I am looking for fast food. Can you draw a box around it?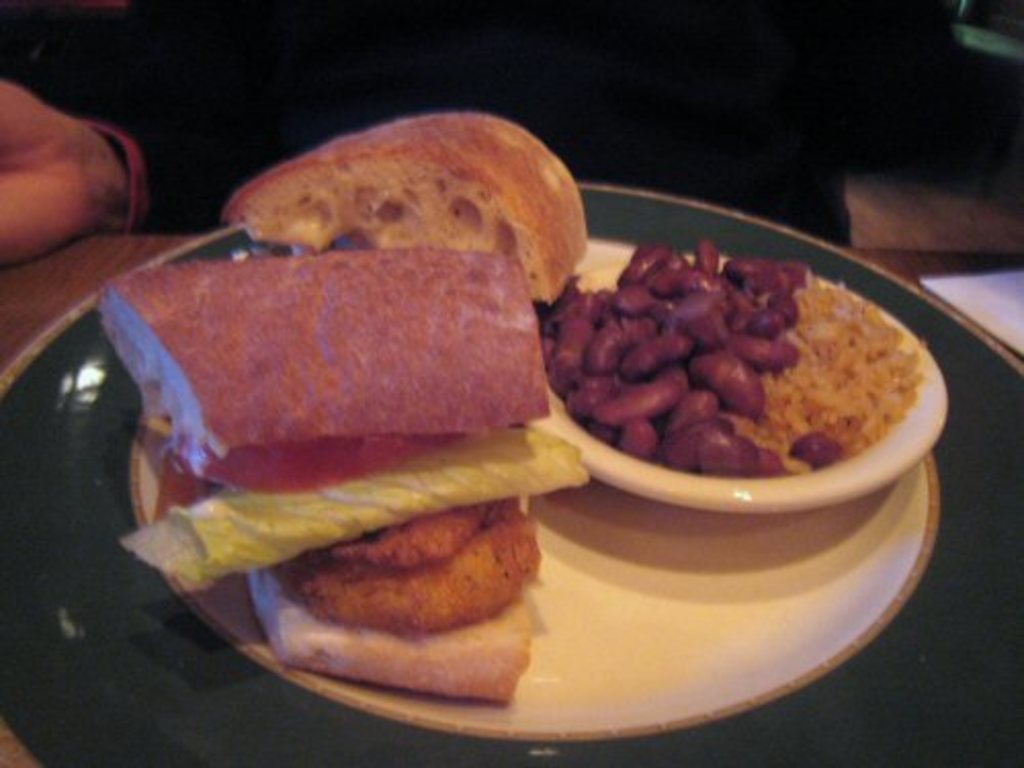
Sure, the bounding box is (100,399,594,592).
